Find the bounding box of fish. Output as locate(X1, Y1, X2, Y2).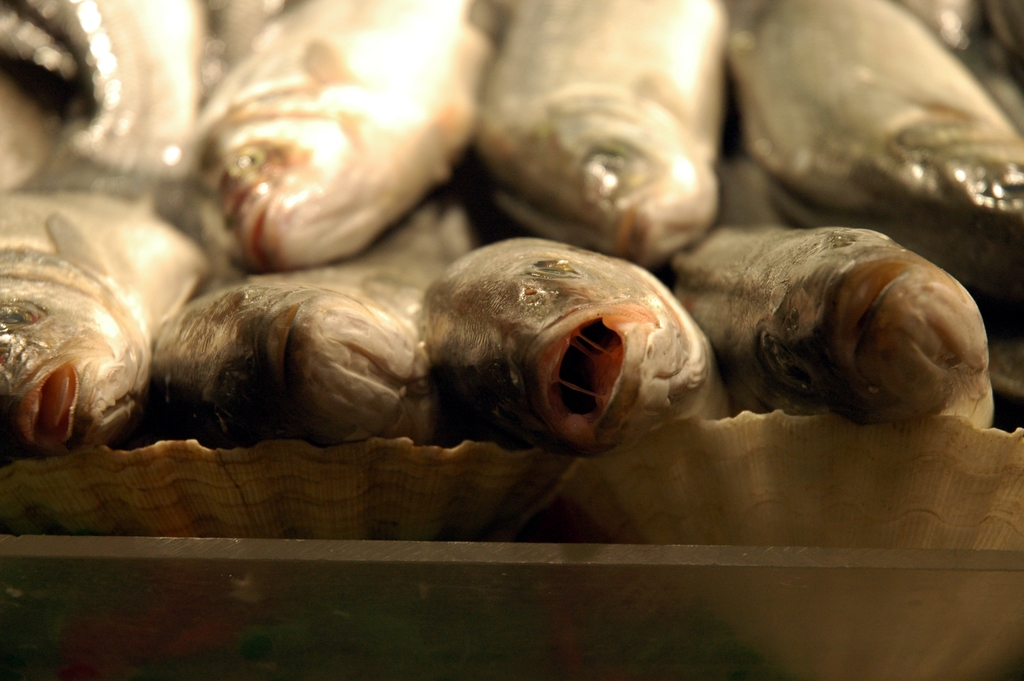
locate(669, 208, 1002, 426).
